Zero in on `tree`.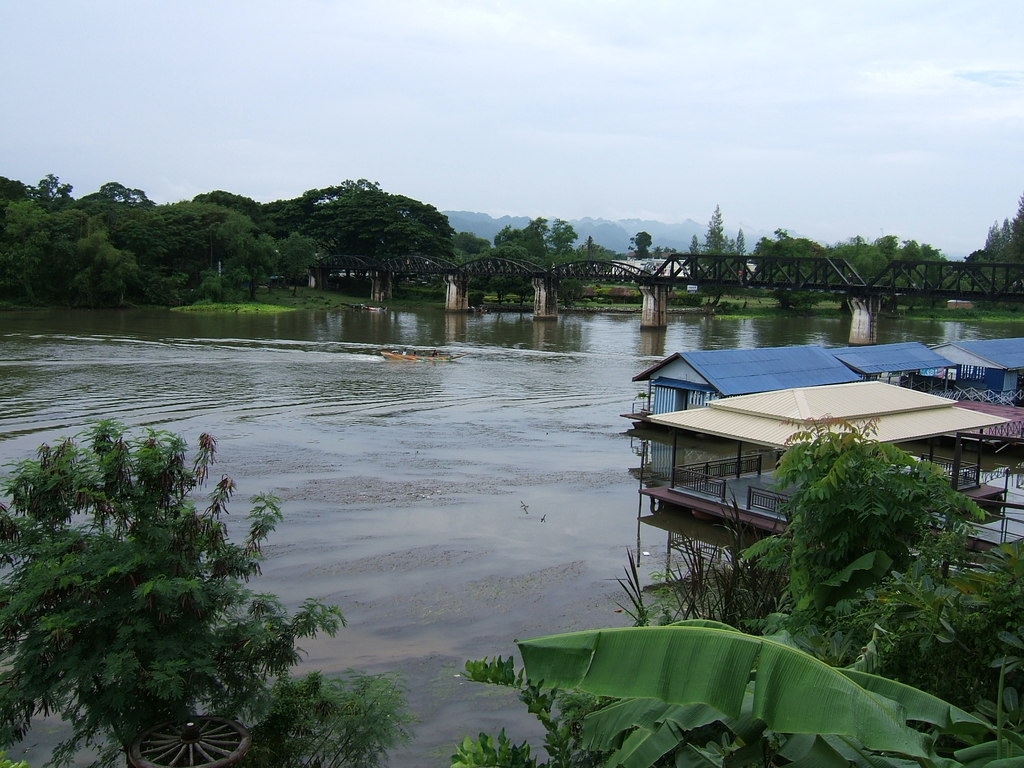
Zeroed in: left=92, top=184, right=296, bottom=318.
